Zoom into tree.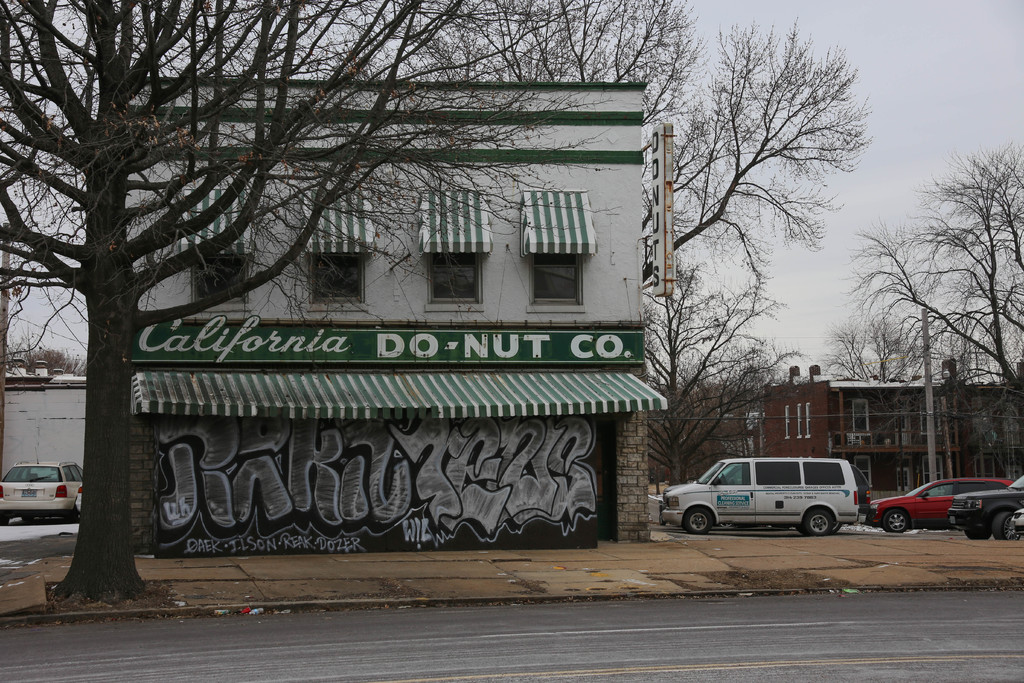
Zoom target: {"left": 483, "top": 0, "right": 876, "bottom": 493}.
